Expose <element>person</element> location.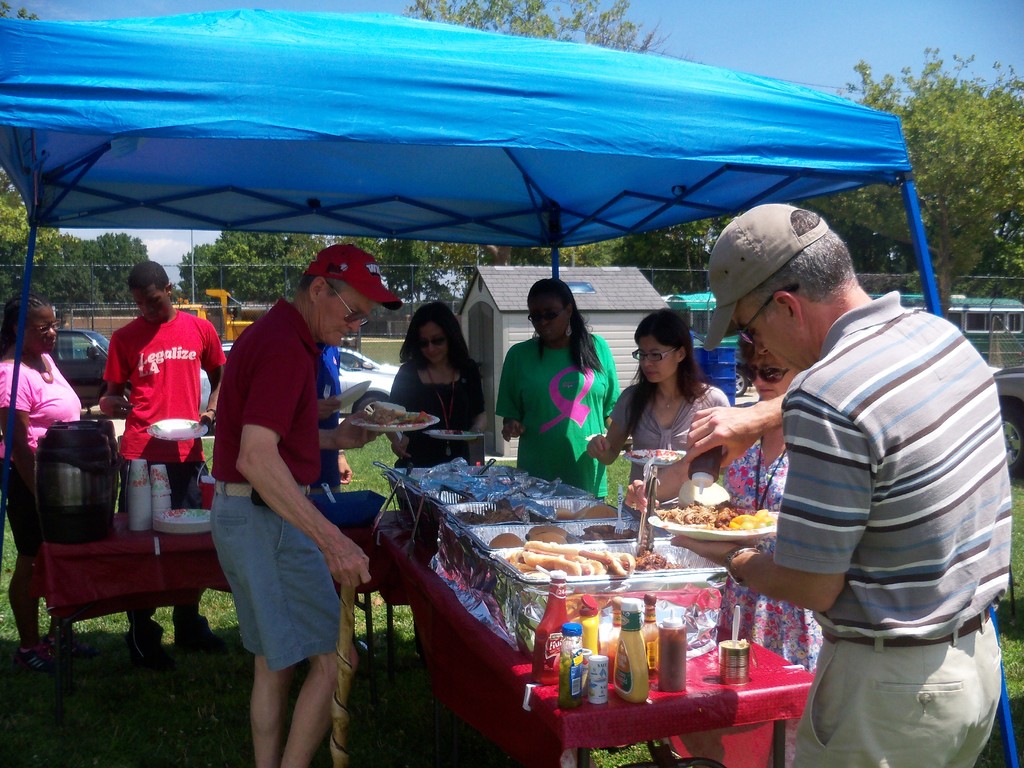
Exposed at bbox(622, 335, 825, 767).
